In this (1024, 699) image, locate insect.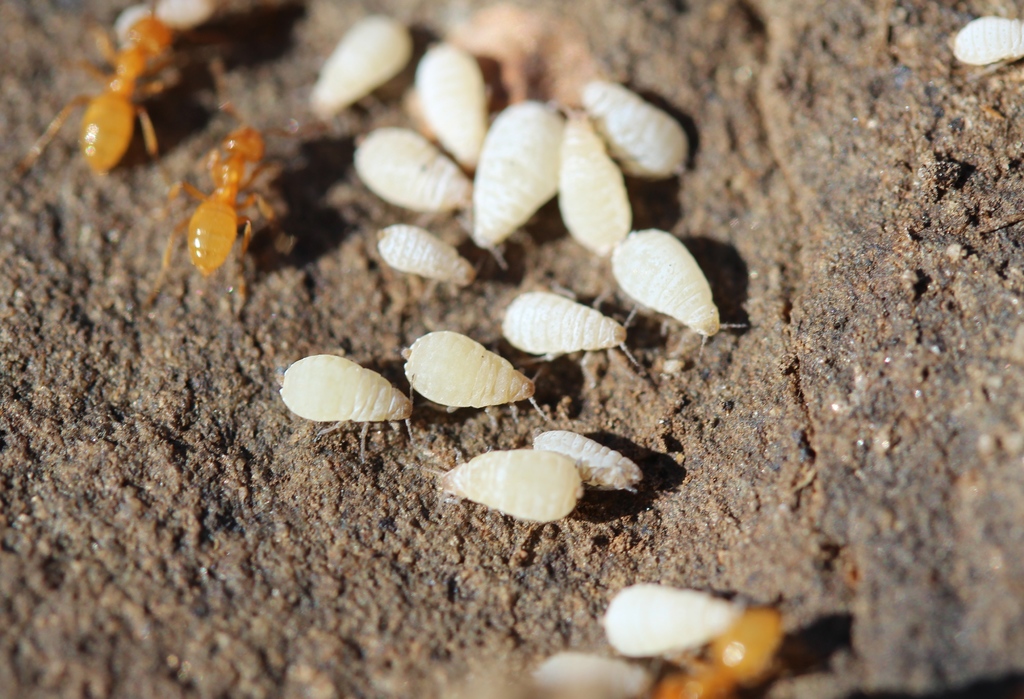
Bounding box: box(602, 577, 742, 652).
